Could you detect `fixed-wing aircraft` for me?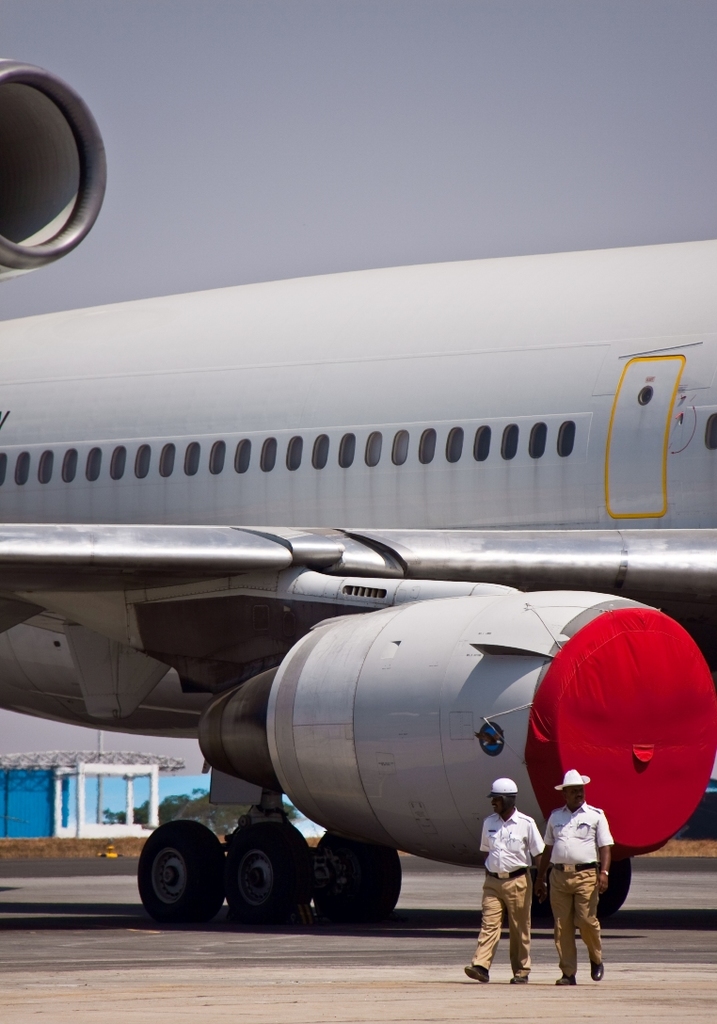
Detection result: (x1=0, y1=53, x2=716, y2=965).
